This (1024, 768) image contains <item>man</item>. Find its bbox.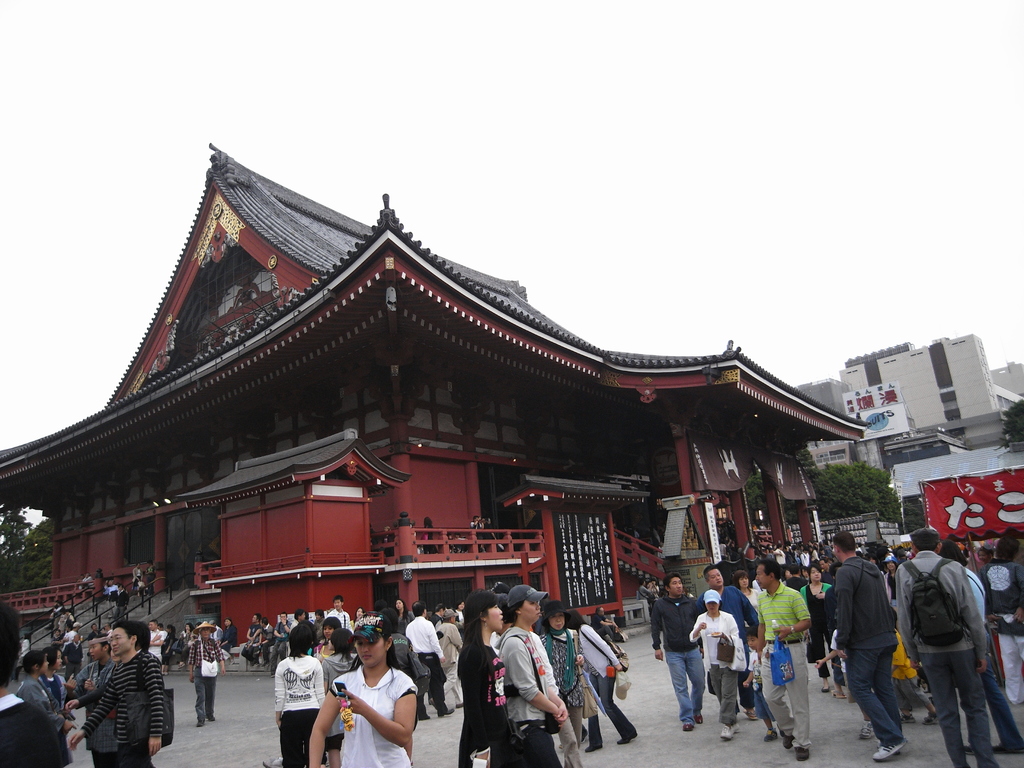
285/610/312/666.
